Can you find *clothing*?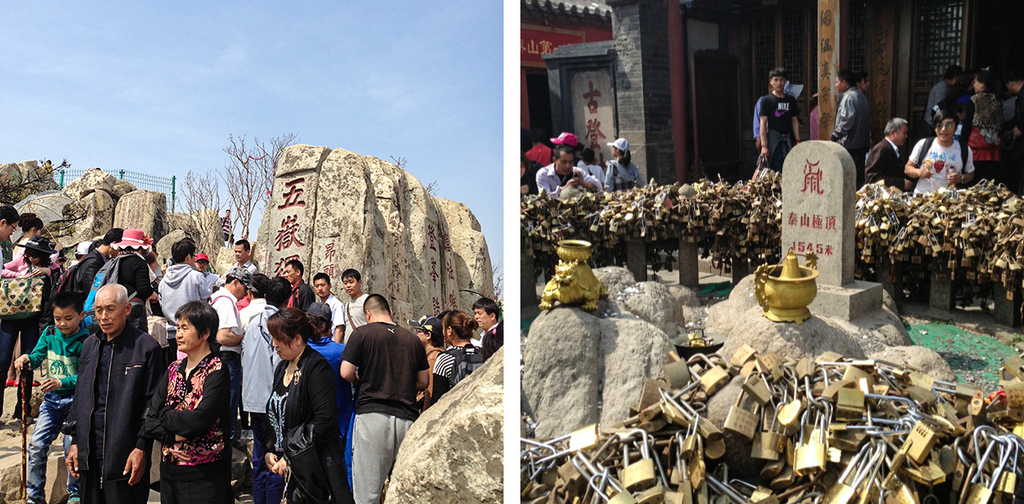
Yes, bounding box: (left=861, top=137, right=905, bottom=192).
